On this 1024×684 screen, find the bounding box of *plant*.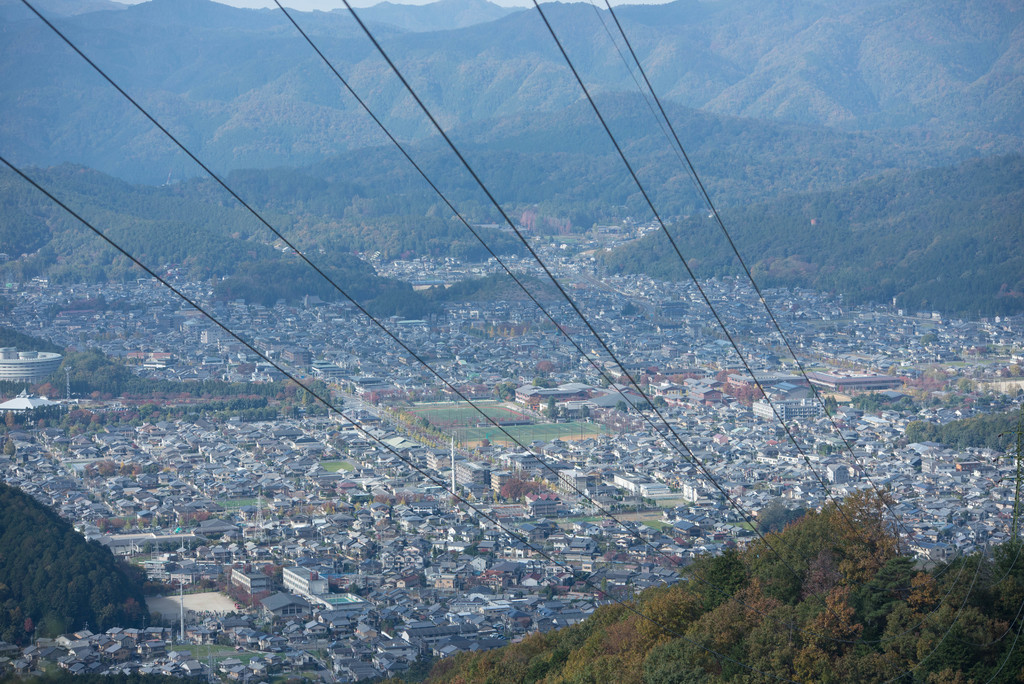
Bounding box: (left=280, top=493, right=341, bottom=514).
